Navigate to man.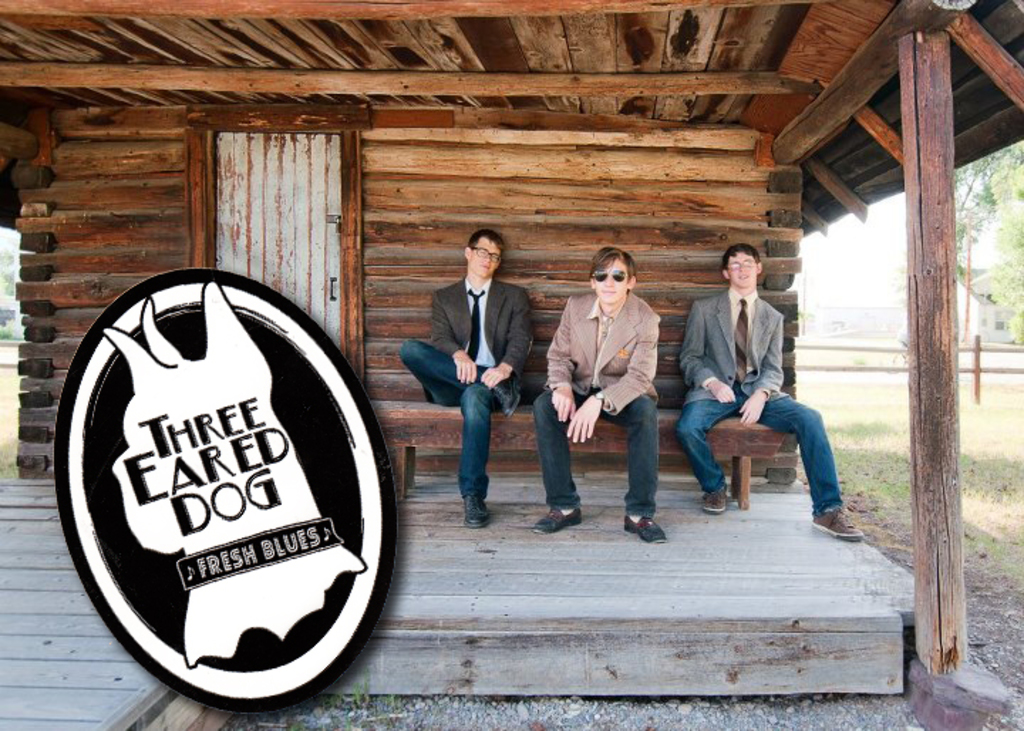
Navigation target: bbox=[395, 223, 536, 532].
